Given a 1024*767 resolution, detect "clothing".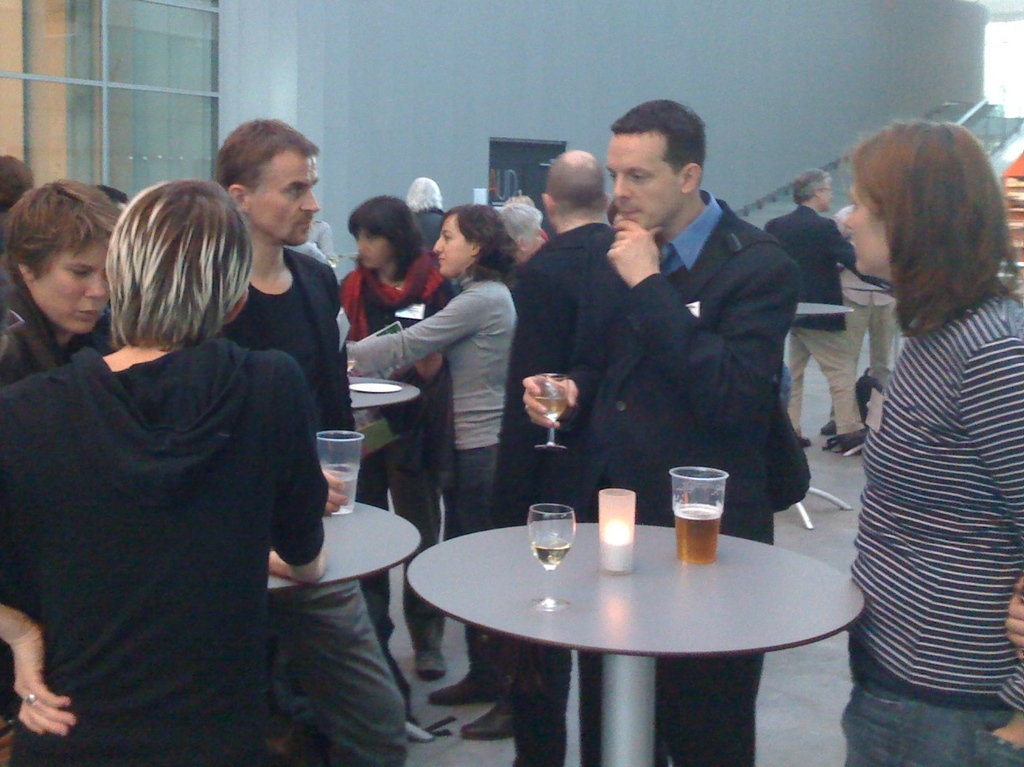
[x1=554, y1=187, x2=807, y2=766].
